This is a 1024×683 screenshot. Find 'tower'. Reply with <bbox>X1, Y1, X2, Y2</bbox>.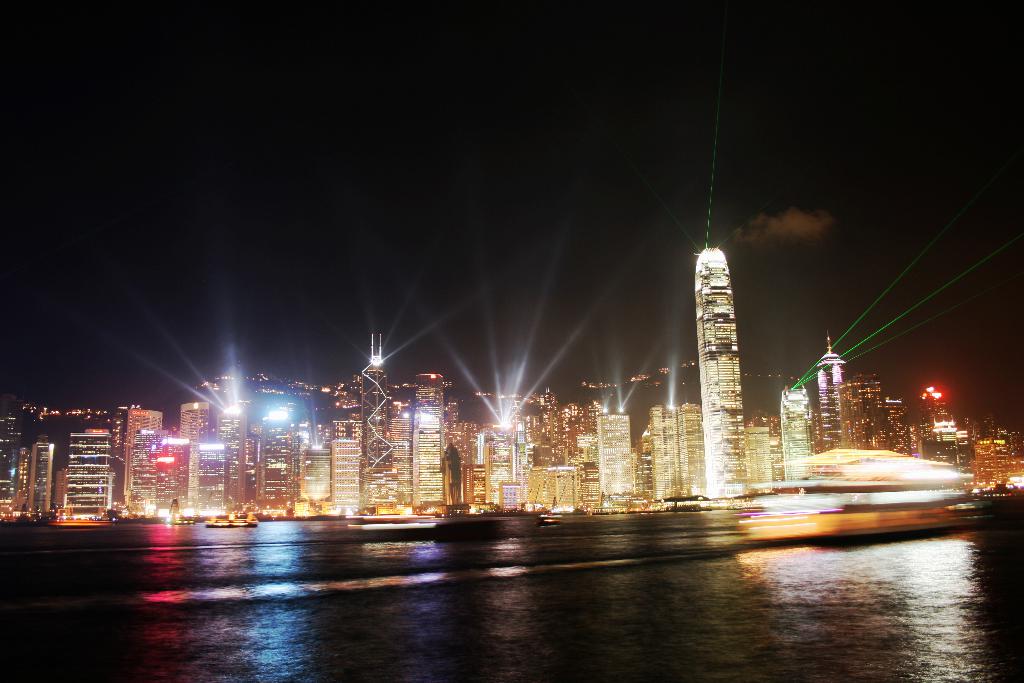
<bbox>410, 371, 452, 506</bbox>.
